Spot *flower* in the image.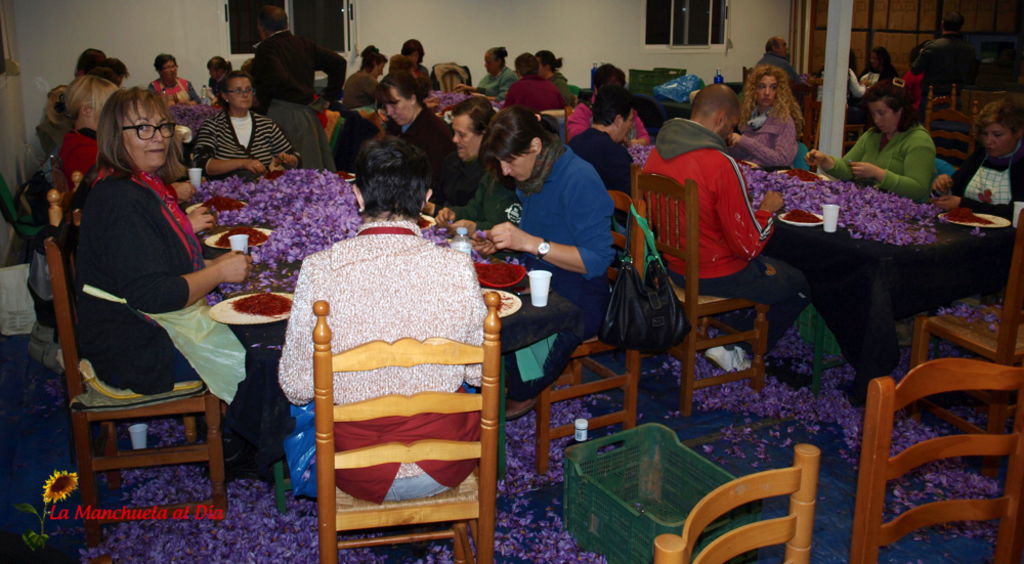
*flower* found at x1=39, y1=470, x2=79, y2=509.
